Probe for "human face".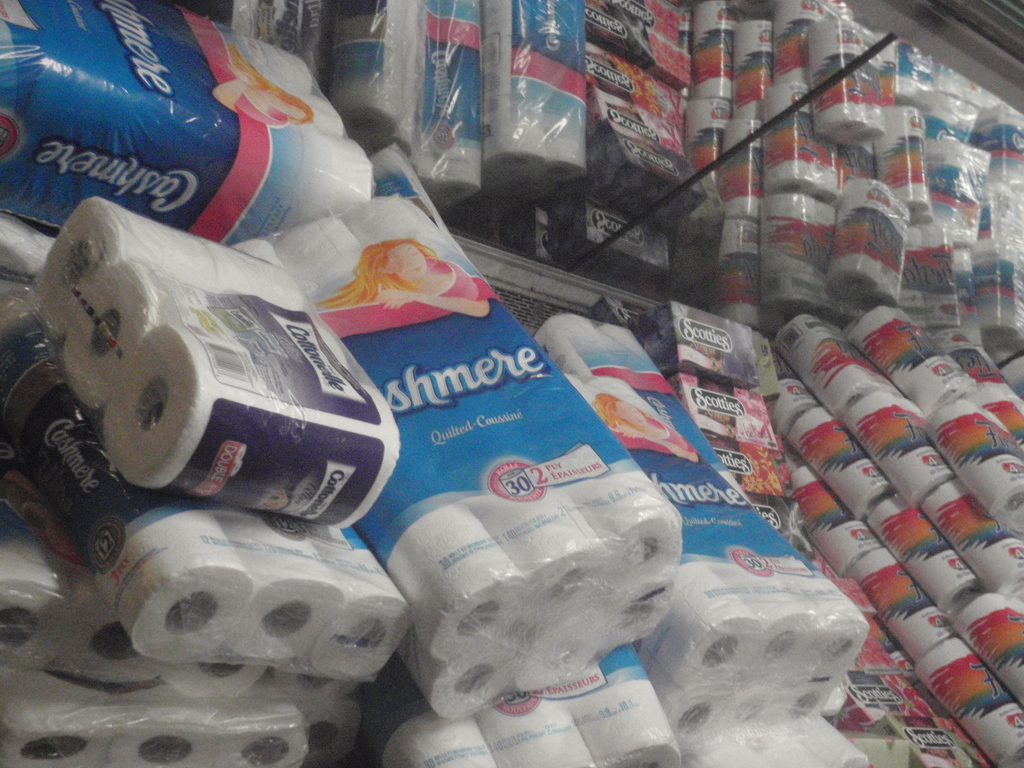
Probe result: x1=391, y1=242, x2=426, y2=280.
